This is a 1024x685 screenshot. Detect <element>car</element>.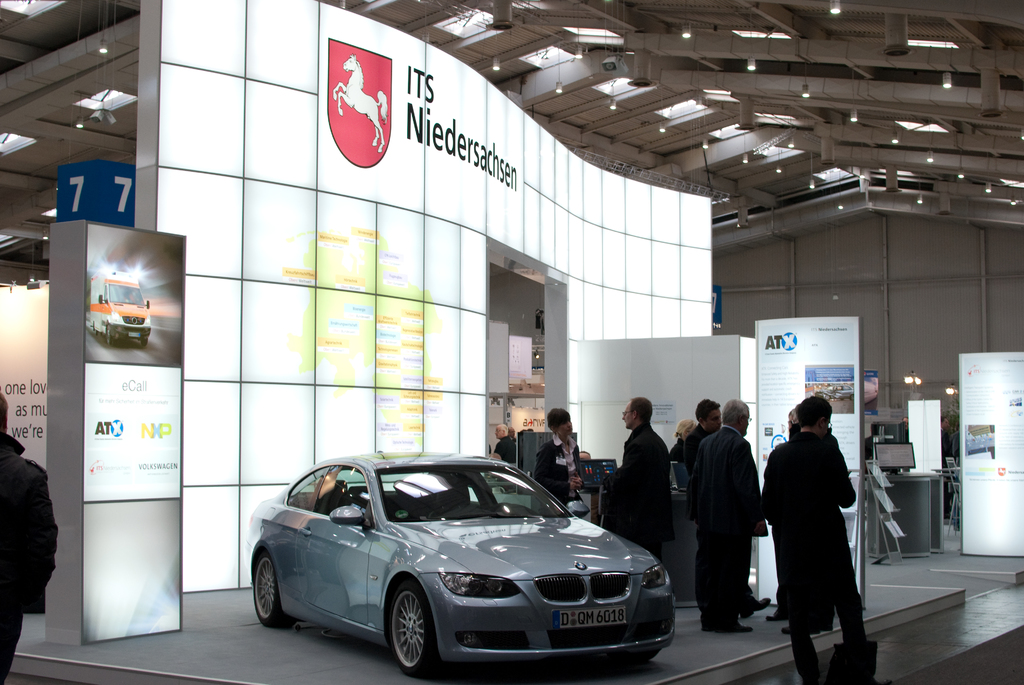
{"x1": 250, "y1": 450, "x2": 677, "y2": 684}.
